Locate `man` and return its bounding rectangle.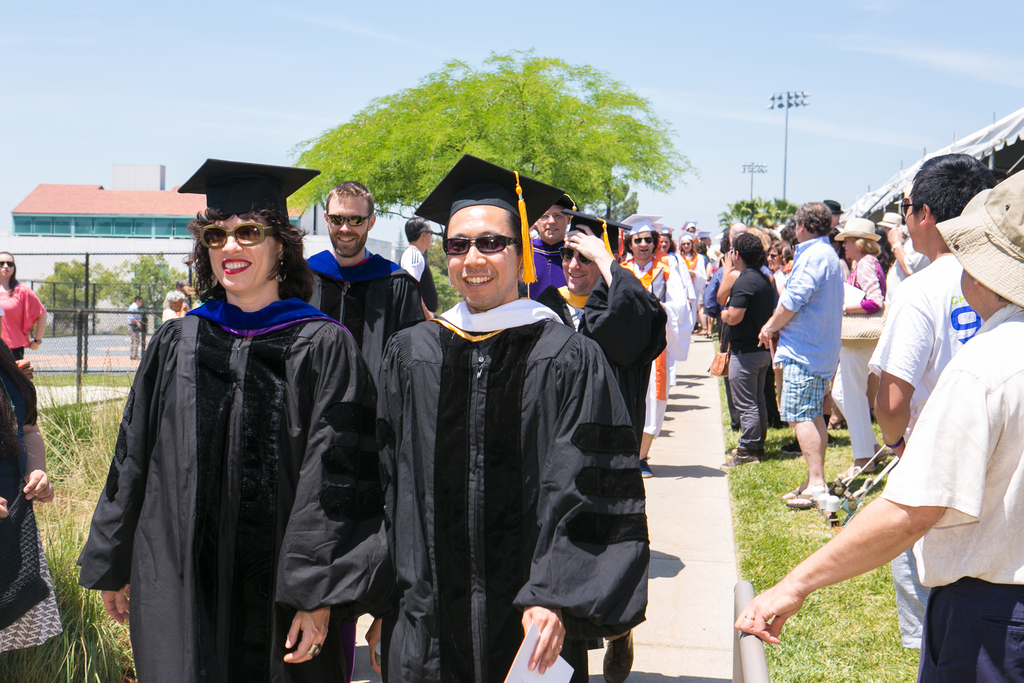
(400,215,436,304).
